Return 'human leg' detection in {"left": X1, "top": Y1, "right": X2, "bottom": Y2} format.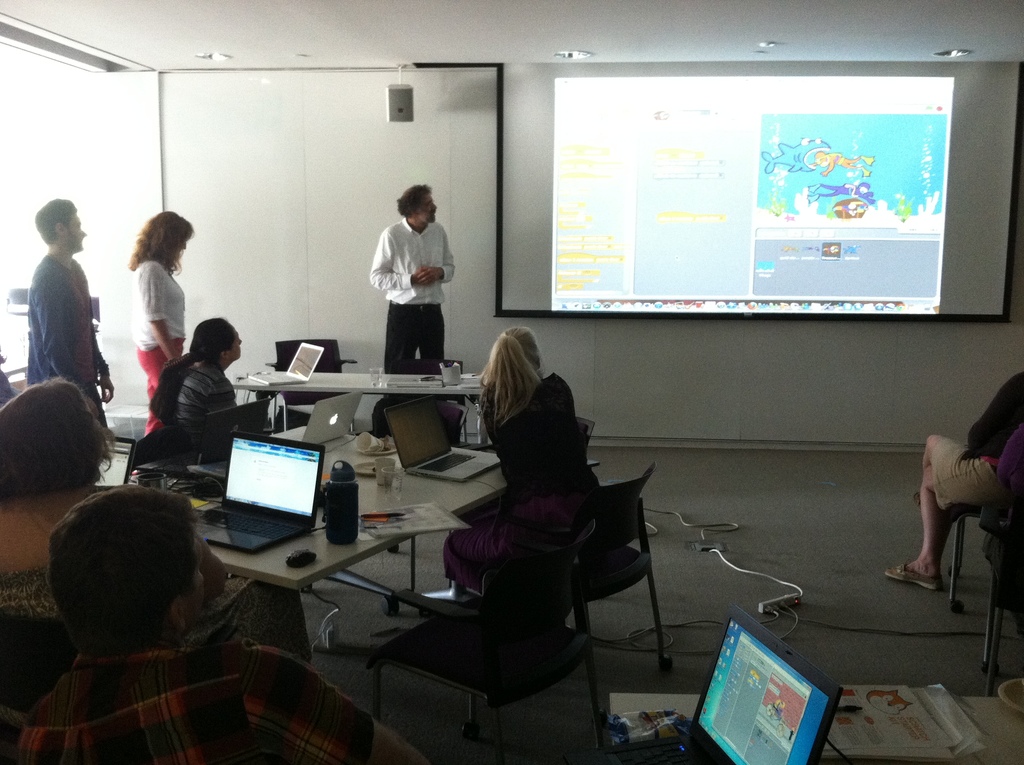
{"left": 906, "top": 430, "right": 985, "bottom": 482}.
